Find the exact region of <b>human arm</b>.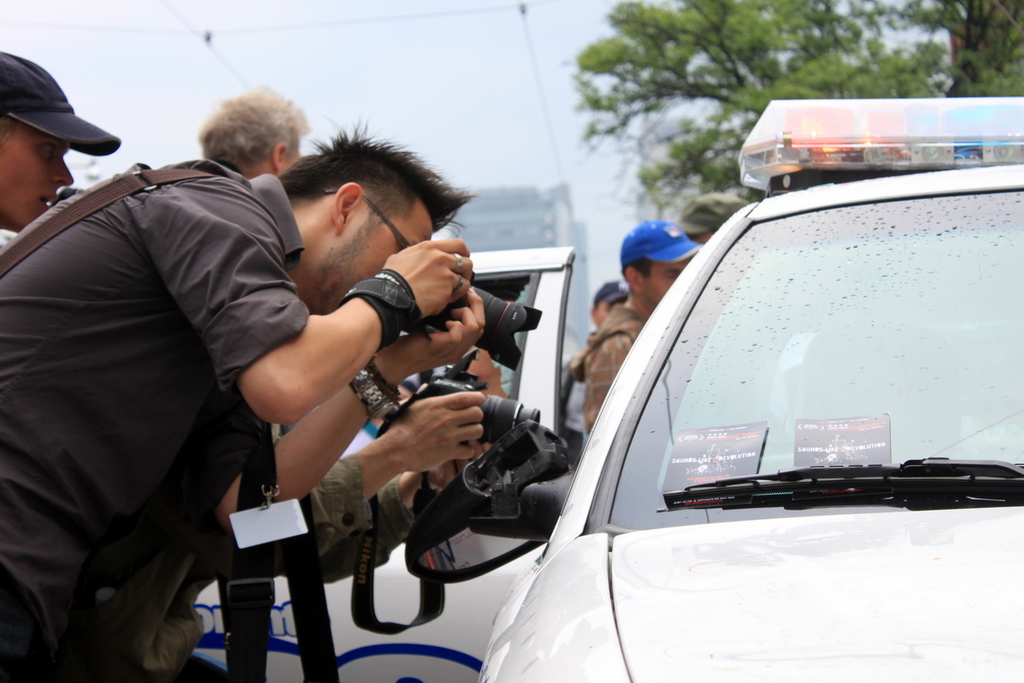
Exact region: 131,178,471,424.
